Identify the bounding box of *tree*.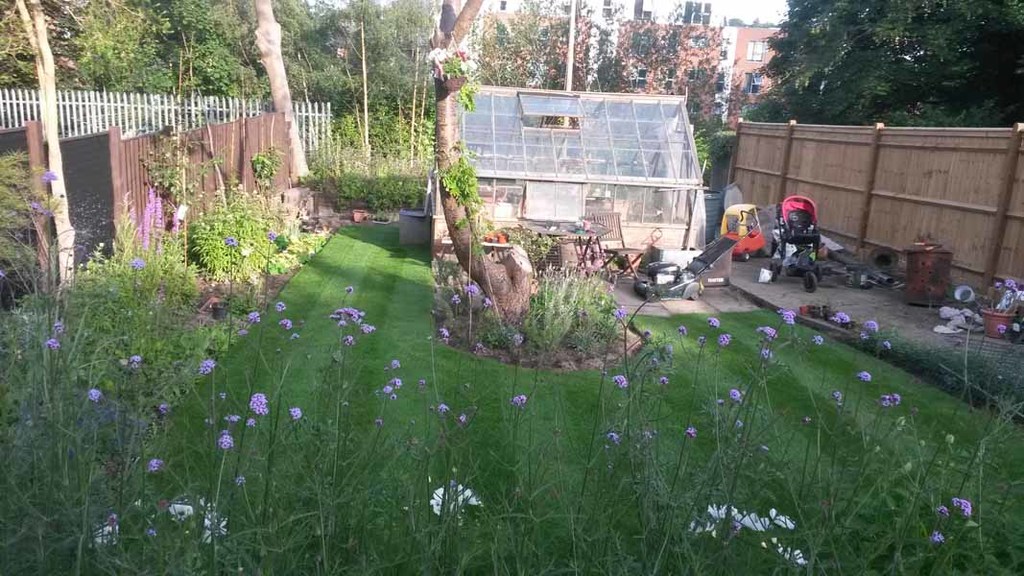
0/0/97/285.
